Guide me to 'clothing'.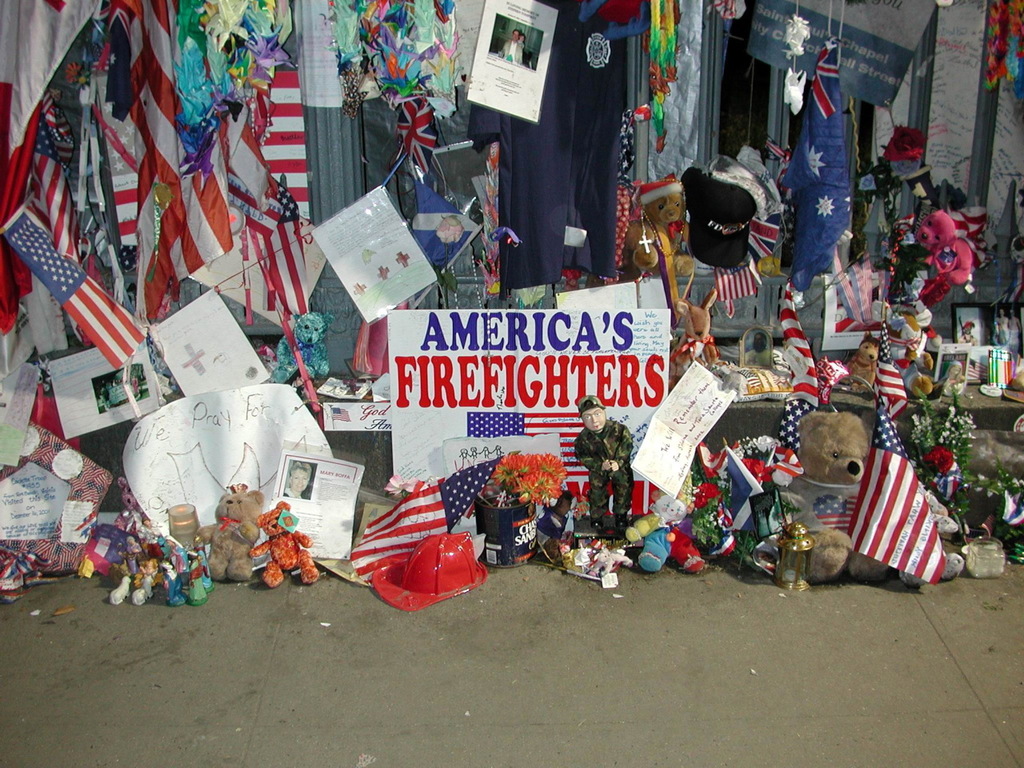
Guidance: <region>186, 558, 208, 606</region>.
